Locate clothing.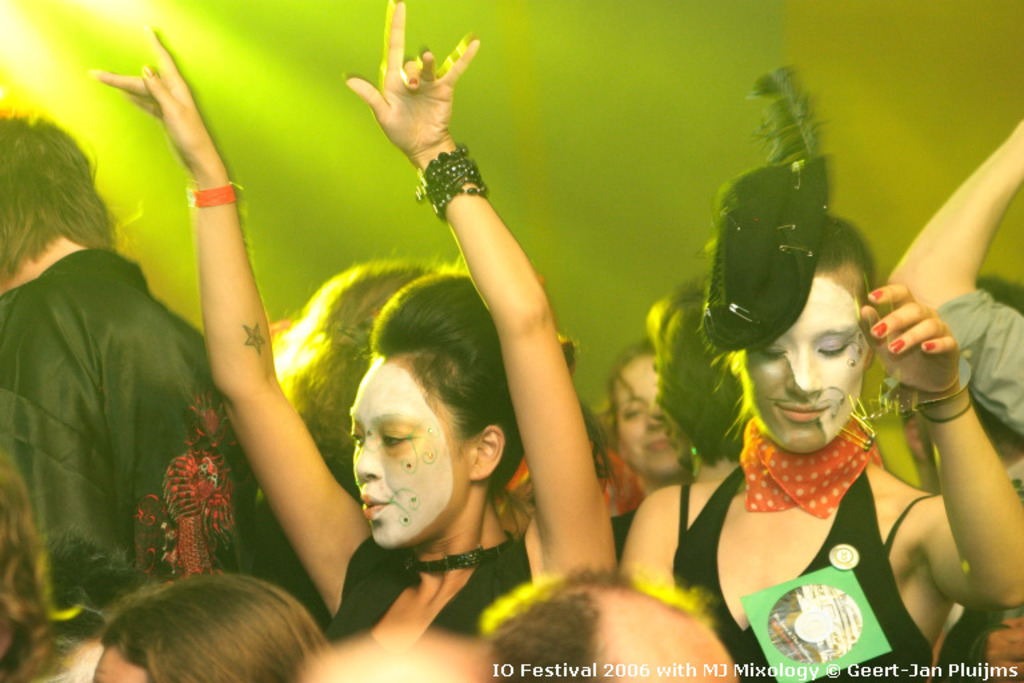
Bounding box: <region>324, 536, 535, 643</region>.
